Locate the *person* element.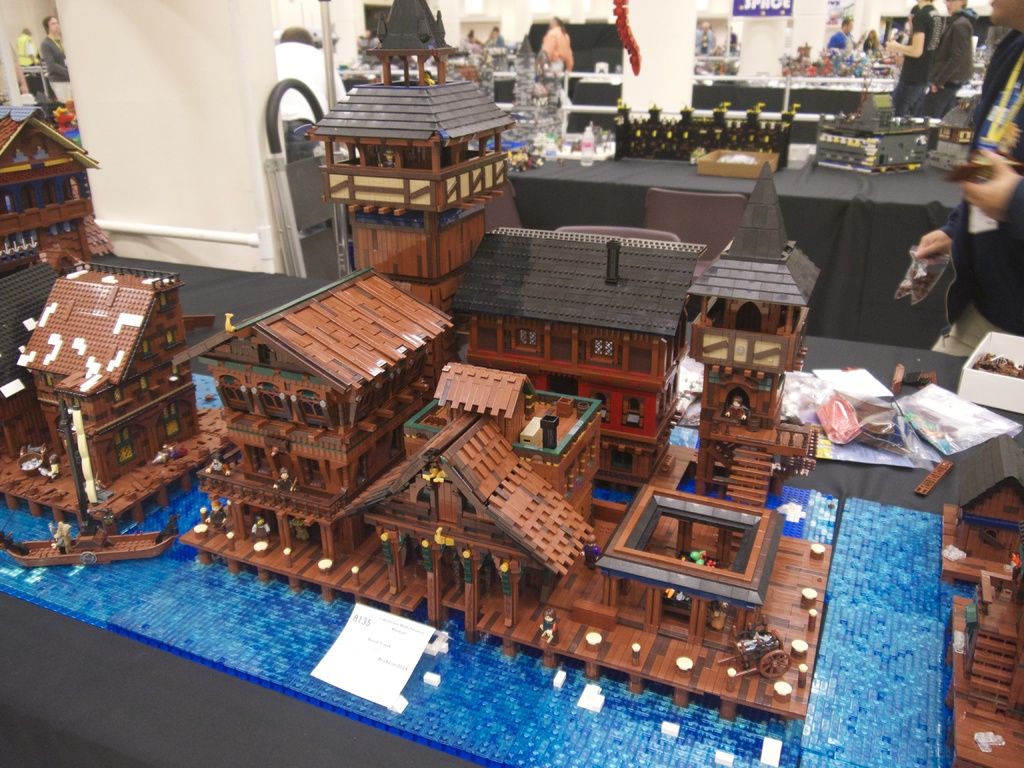
Element bbox: 269:463:297:490.
